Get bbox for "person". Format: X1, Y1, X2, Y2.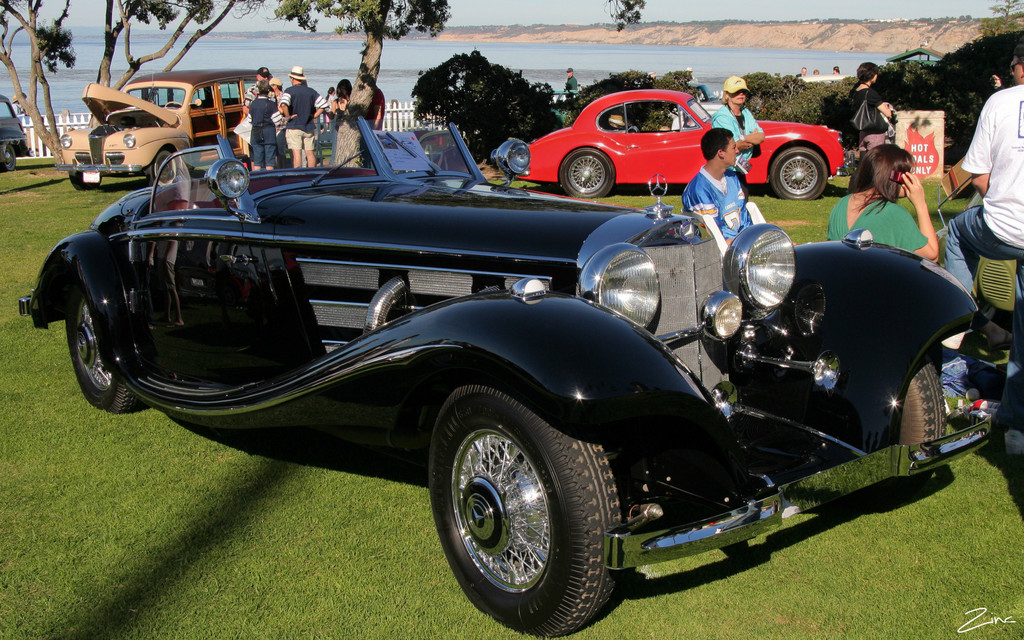
825, 143, 943, 257.
